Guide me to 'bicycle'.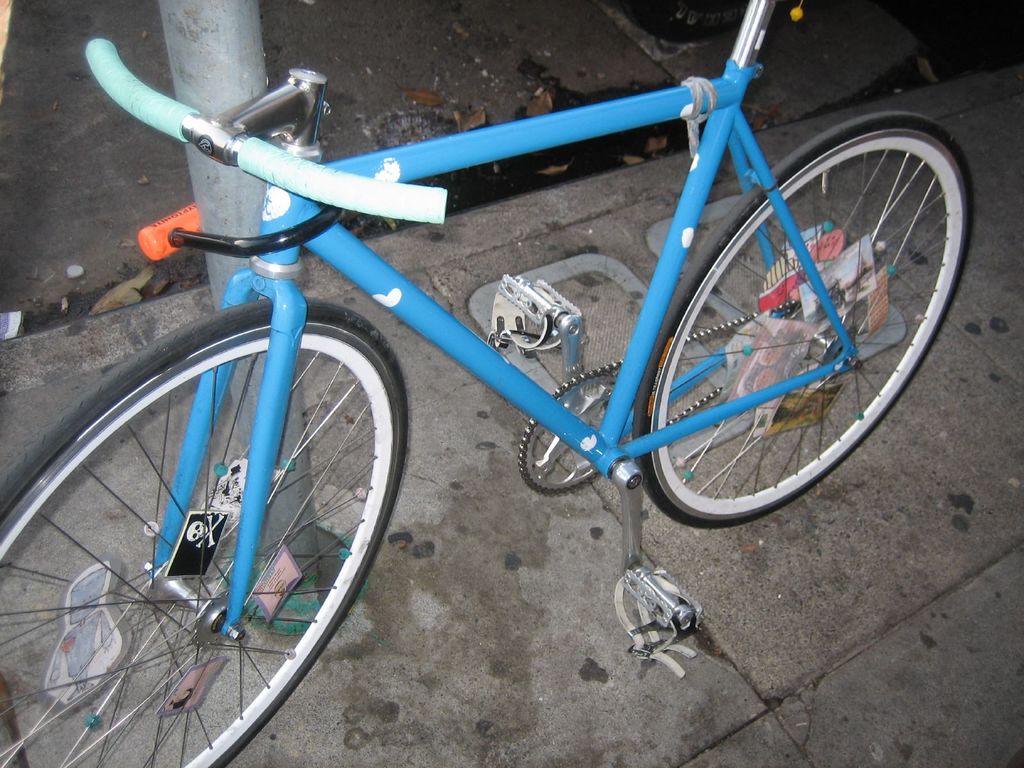
Guidance: 27/0/986/730.
